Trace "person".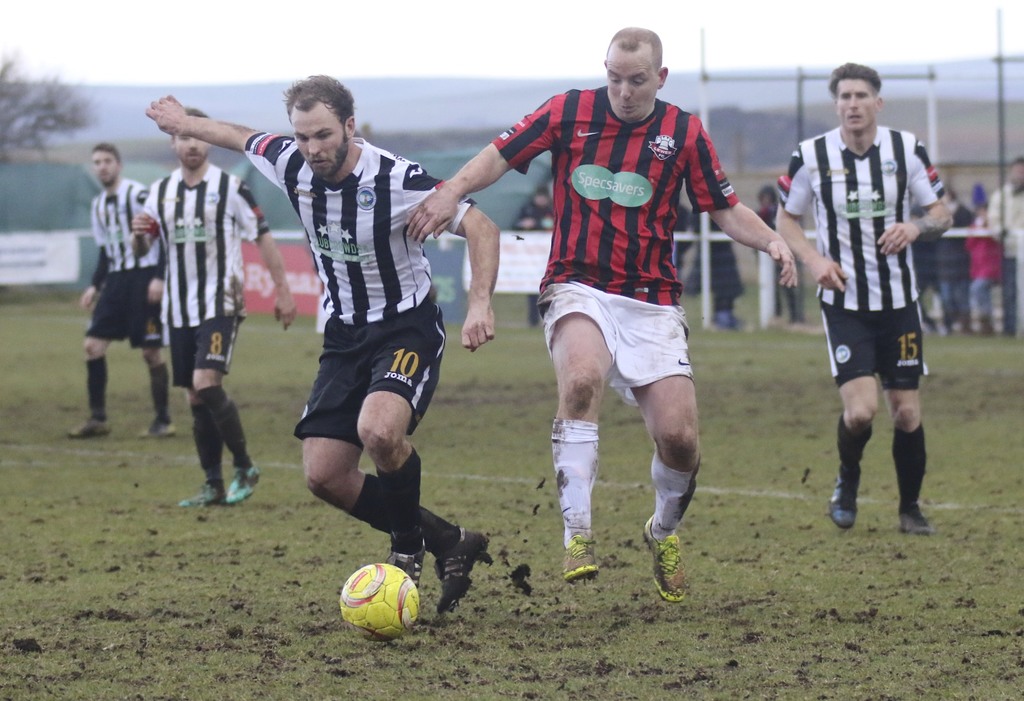
Traced to 138,104,295,507.
